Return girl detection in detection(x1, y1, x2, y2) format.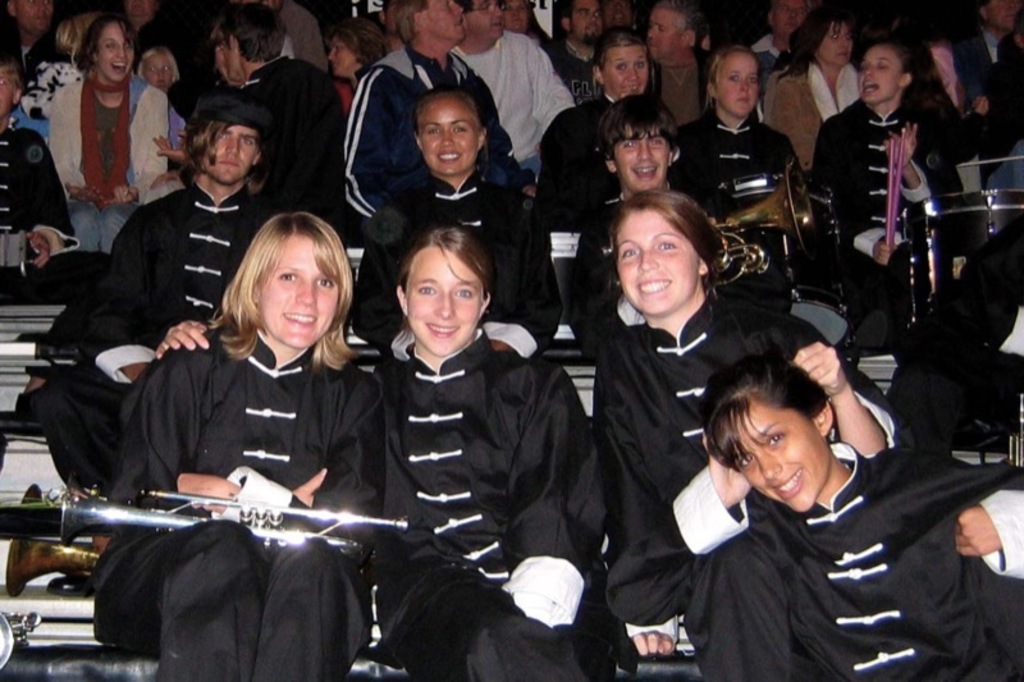
detection(602, 362, 1023, 681).
